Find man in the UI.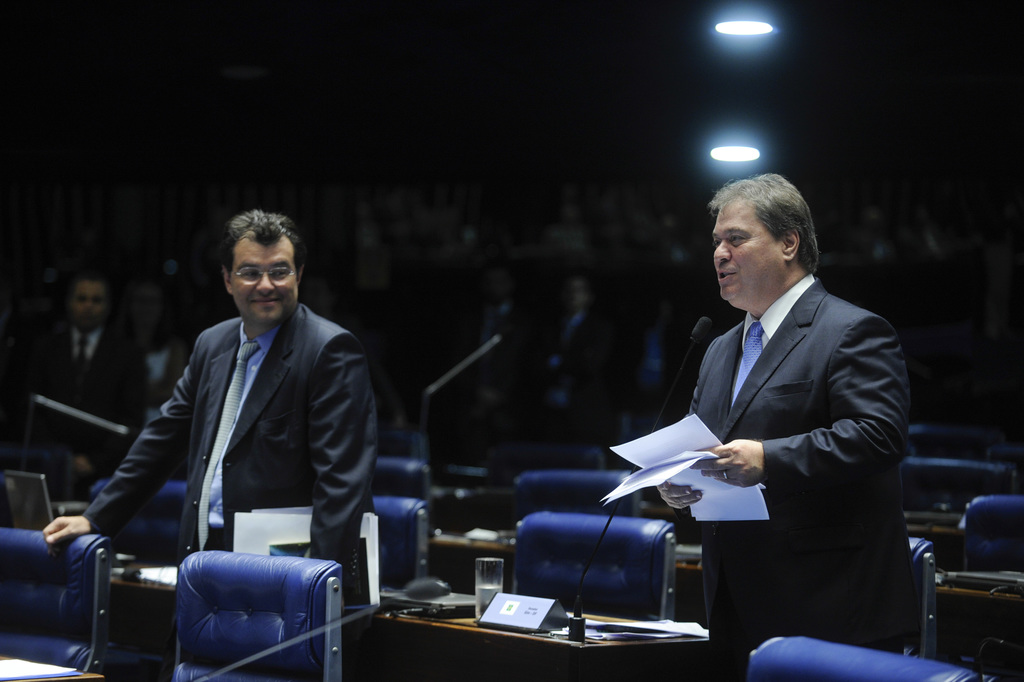
UI element at BBox(621, 156, 922, 656).
